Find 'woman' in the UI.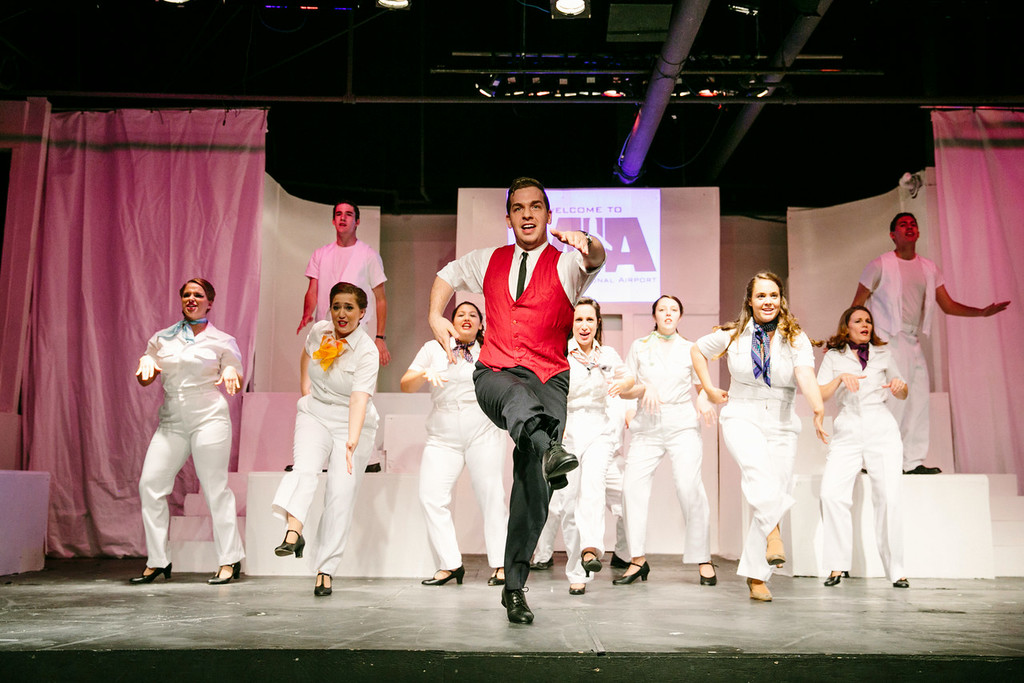
UI element at [615,286,718,583].
